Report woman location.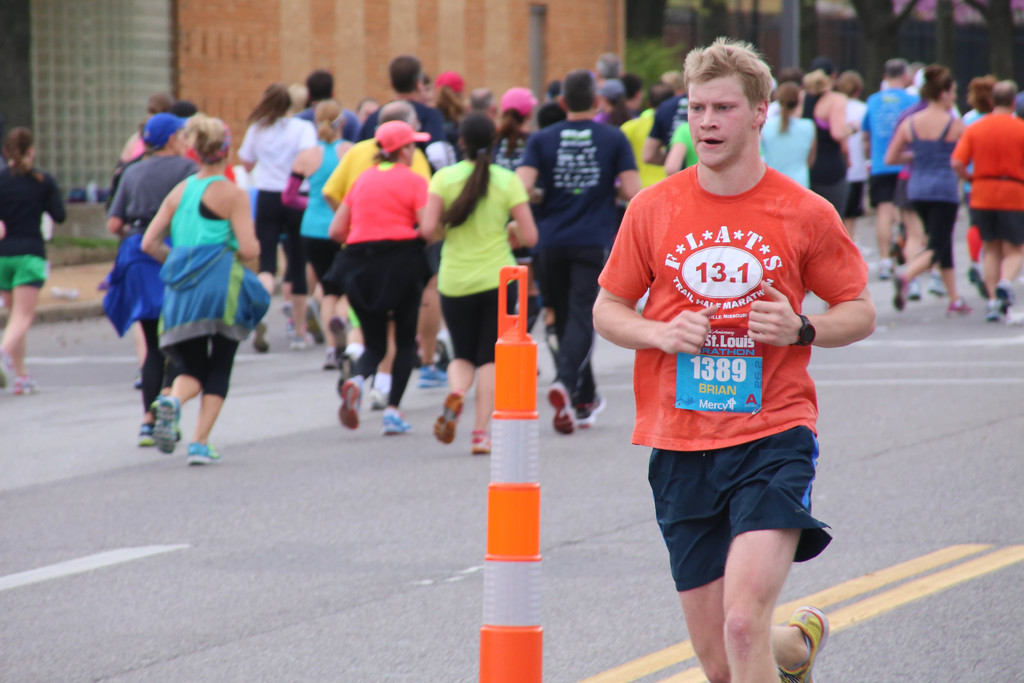
Report: left=792, top=52, right=864, bottom=219.
